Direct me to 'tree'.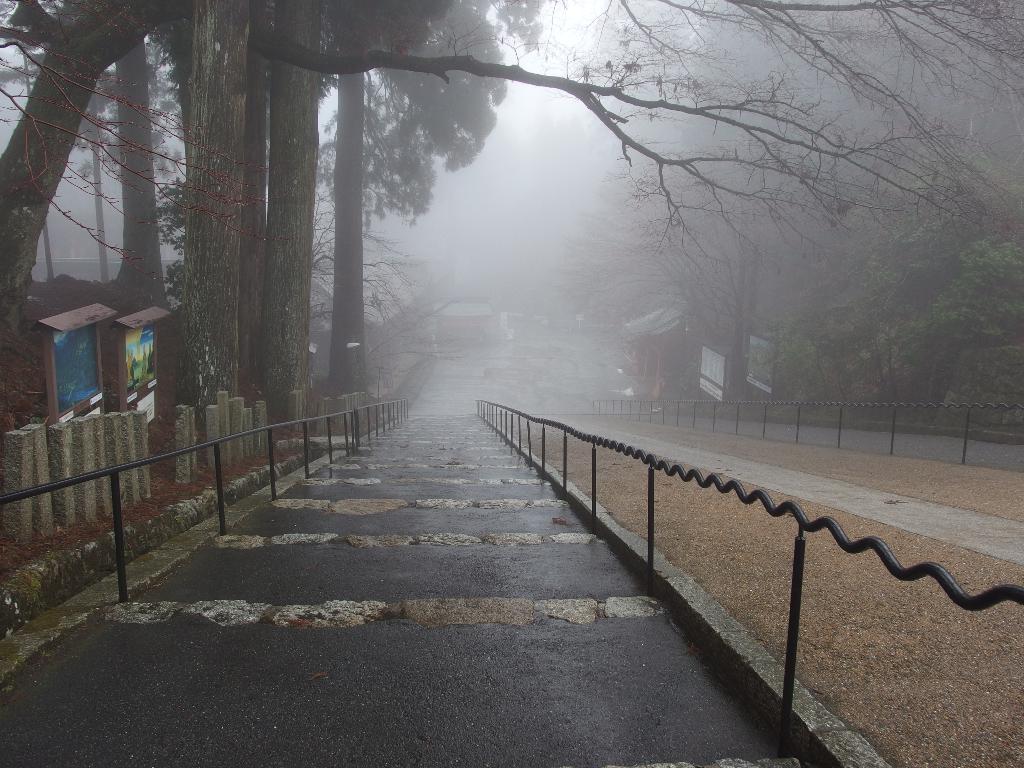
Direction: box=[311, 7, 569, 324].
